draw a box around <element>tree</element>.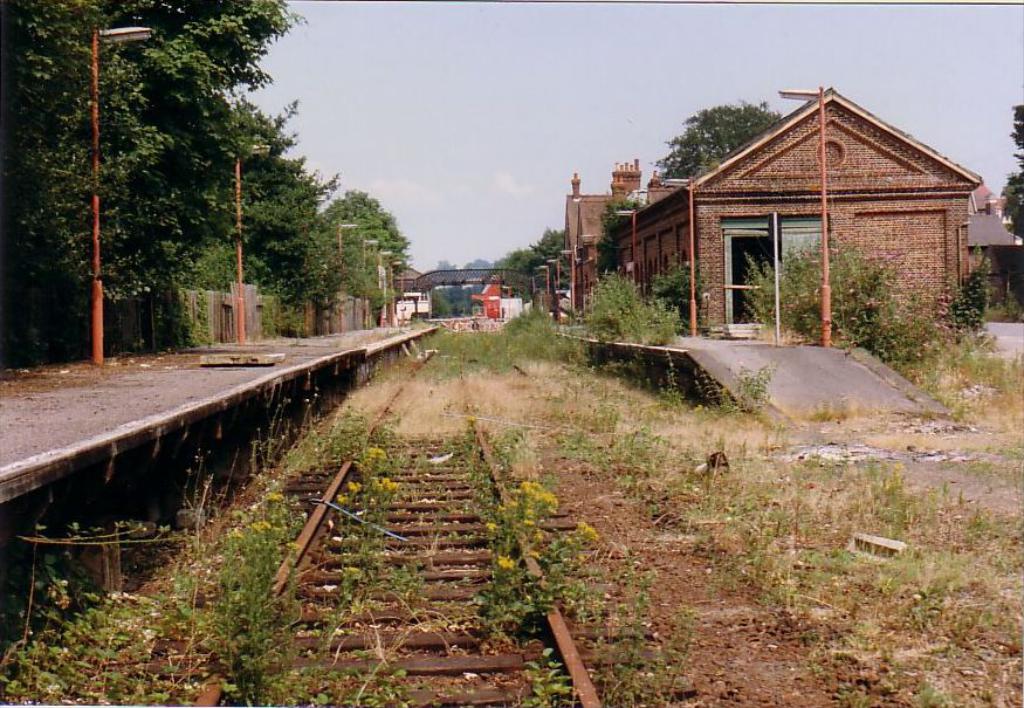
652, 102, 790, 185.
